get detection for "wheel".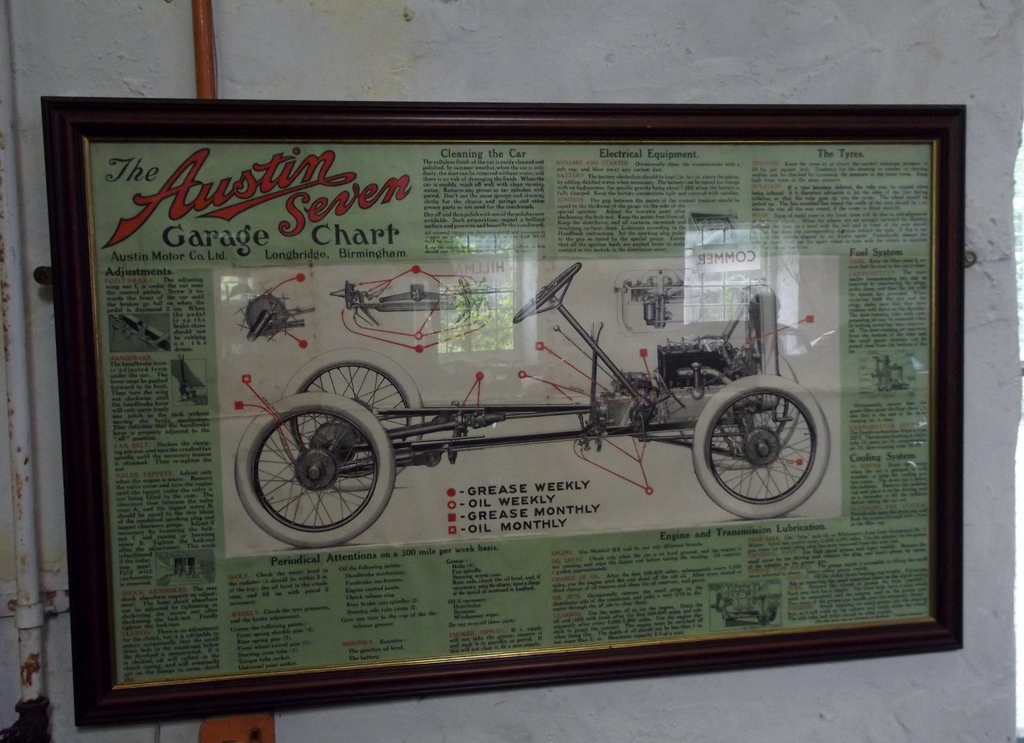
Detection: bbox=(511, 262, 582, 323).
